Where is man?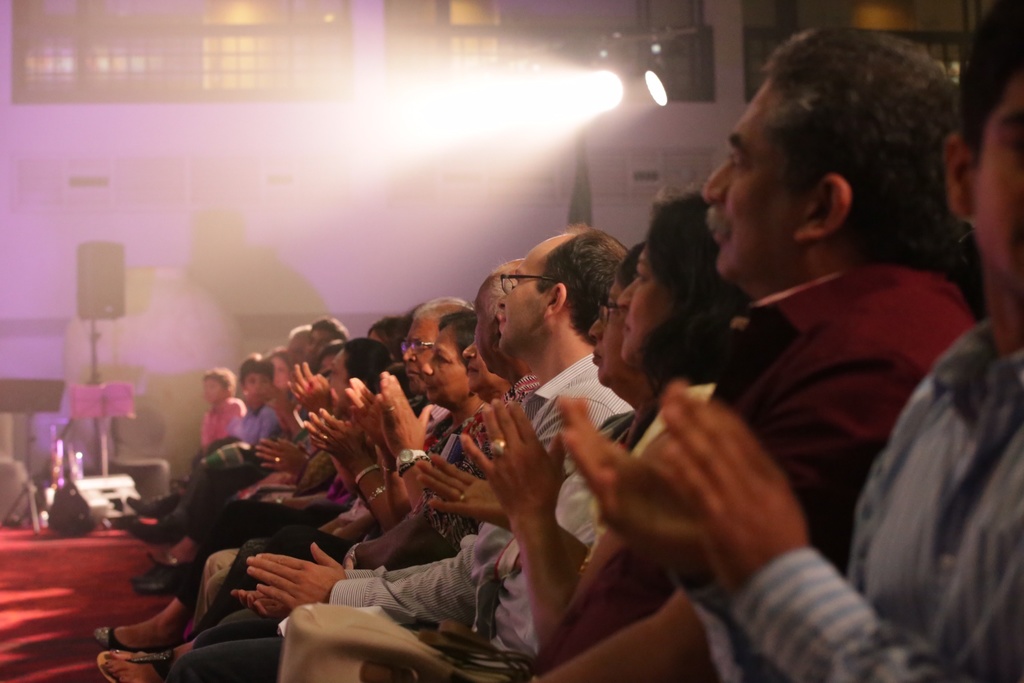
486 28 989 682.
